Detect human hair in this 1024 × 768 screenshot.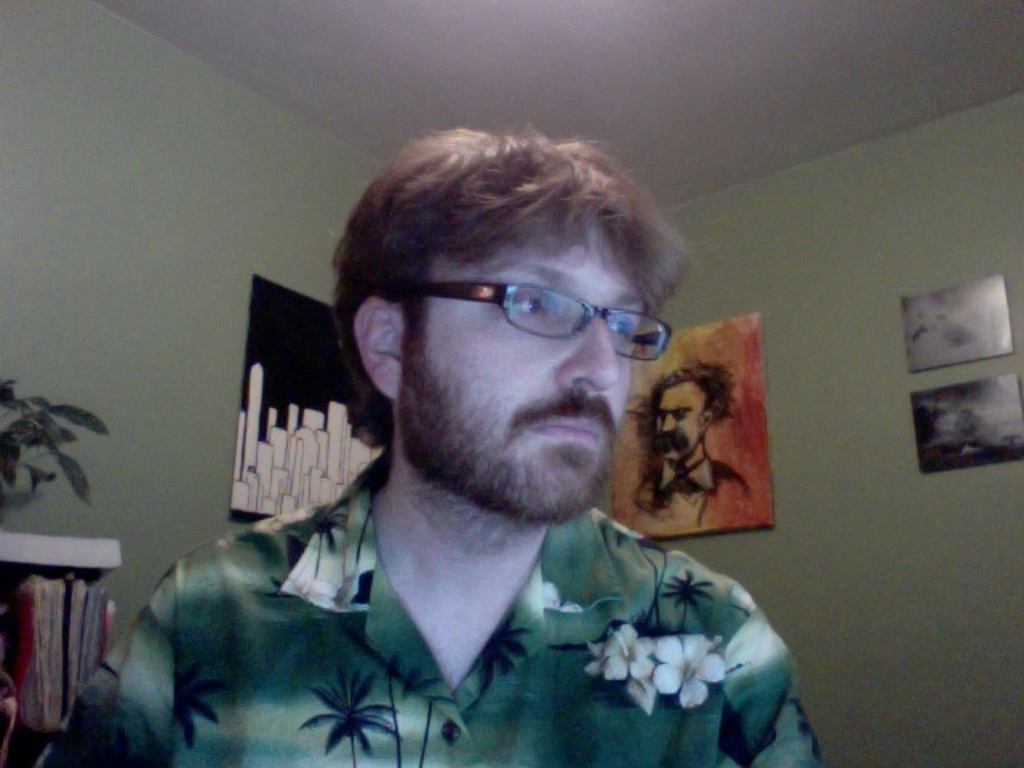
Detection: 307 122 677 440.
